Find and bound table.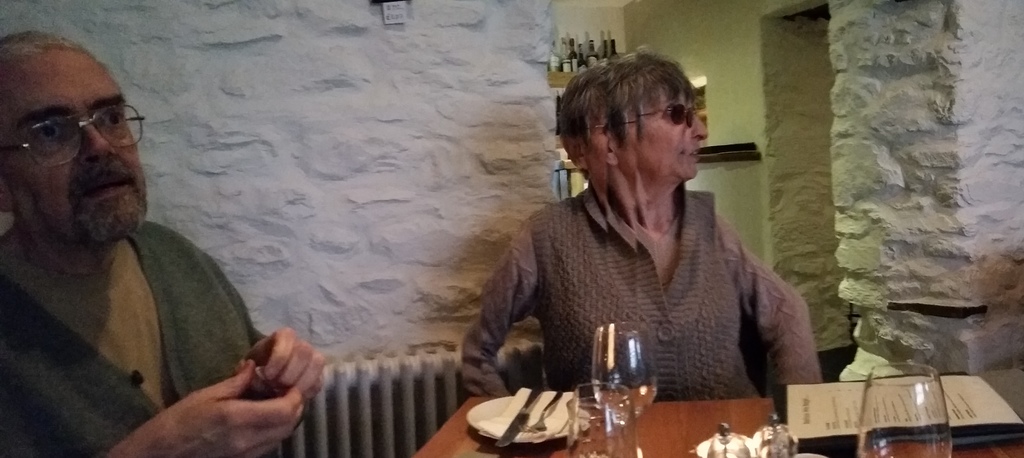
Bound: 409:395:1023:457.
